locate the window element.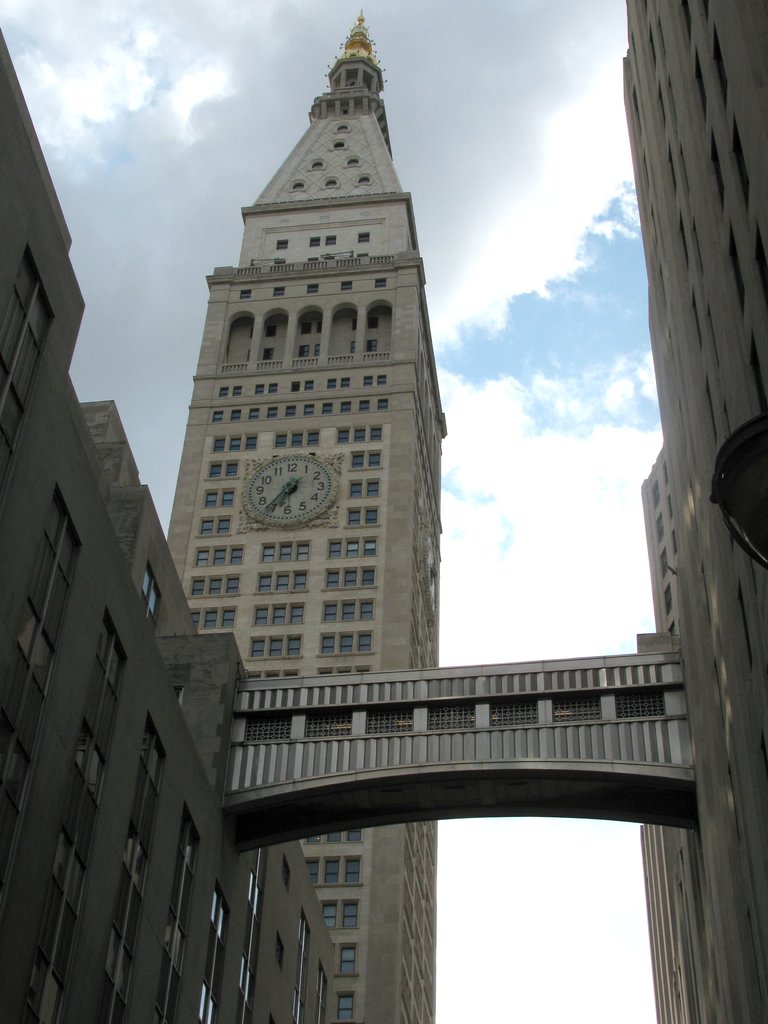
Element bbox: 657:14:667:60.
